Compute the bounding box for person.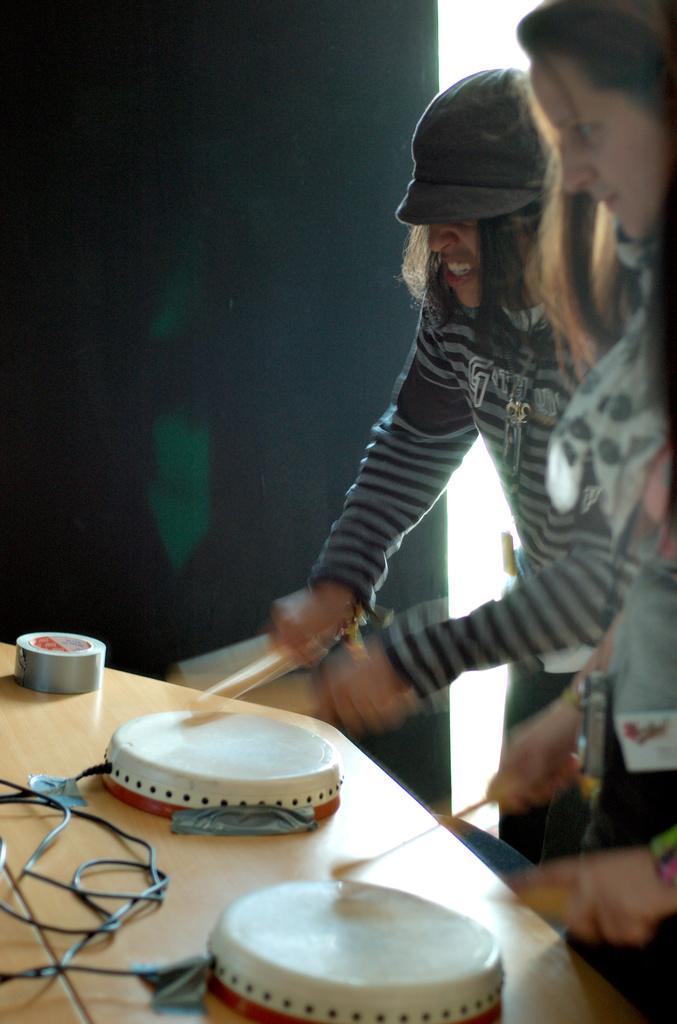
482,0,676,1023.
